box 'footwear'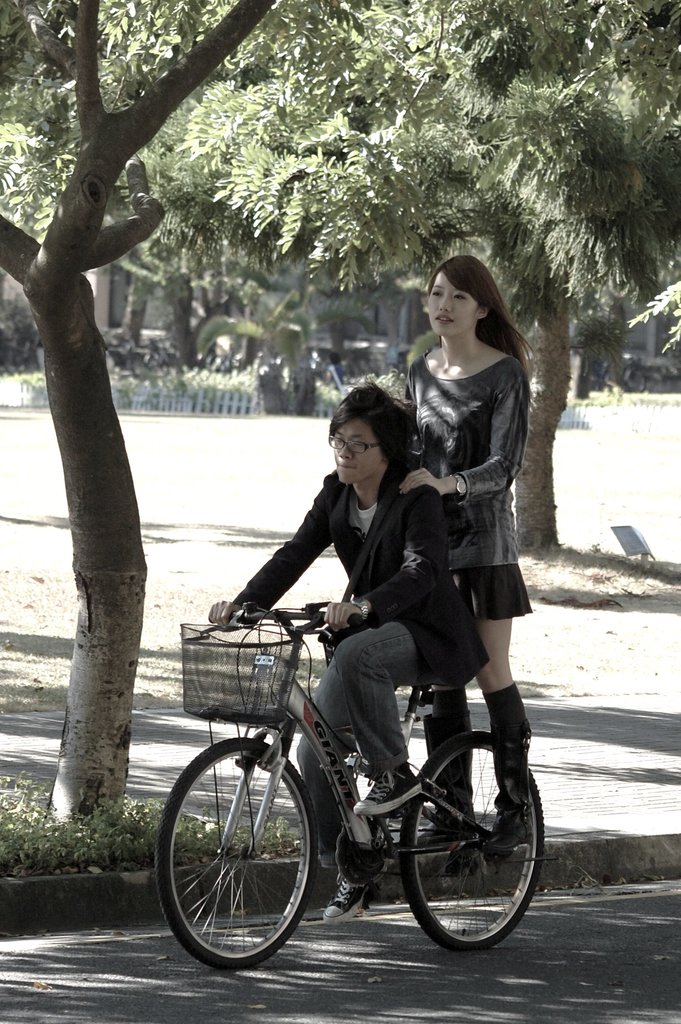
[489,684,529,852]
